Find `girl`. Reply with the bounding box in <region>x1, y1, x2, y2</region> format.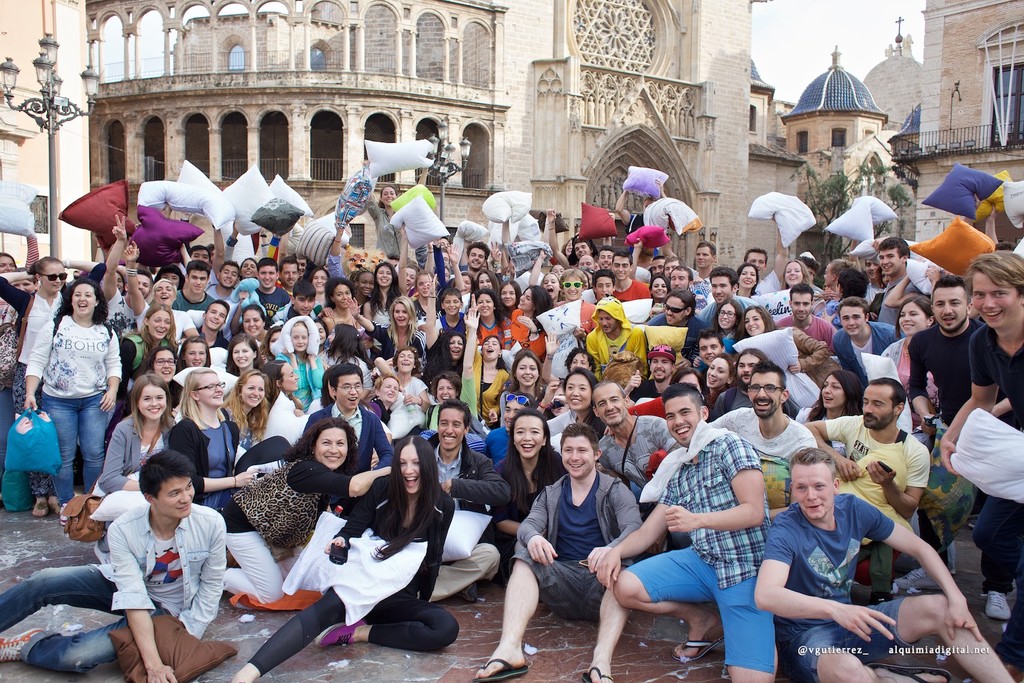
<region>498, 349, 541, 423</region>.
